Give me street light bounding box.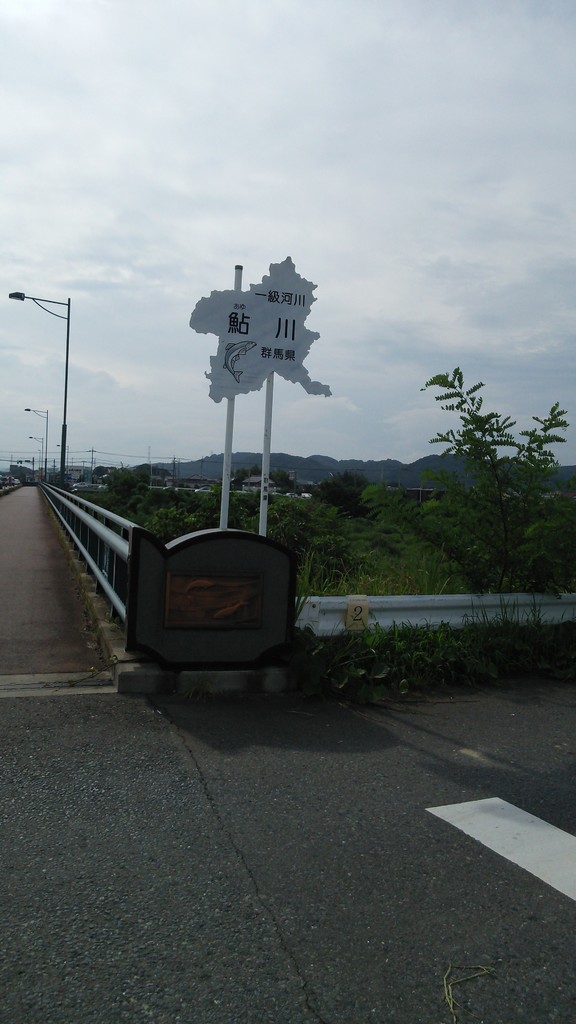
20:404:47:481.
